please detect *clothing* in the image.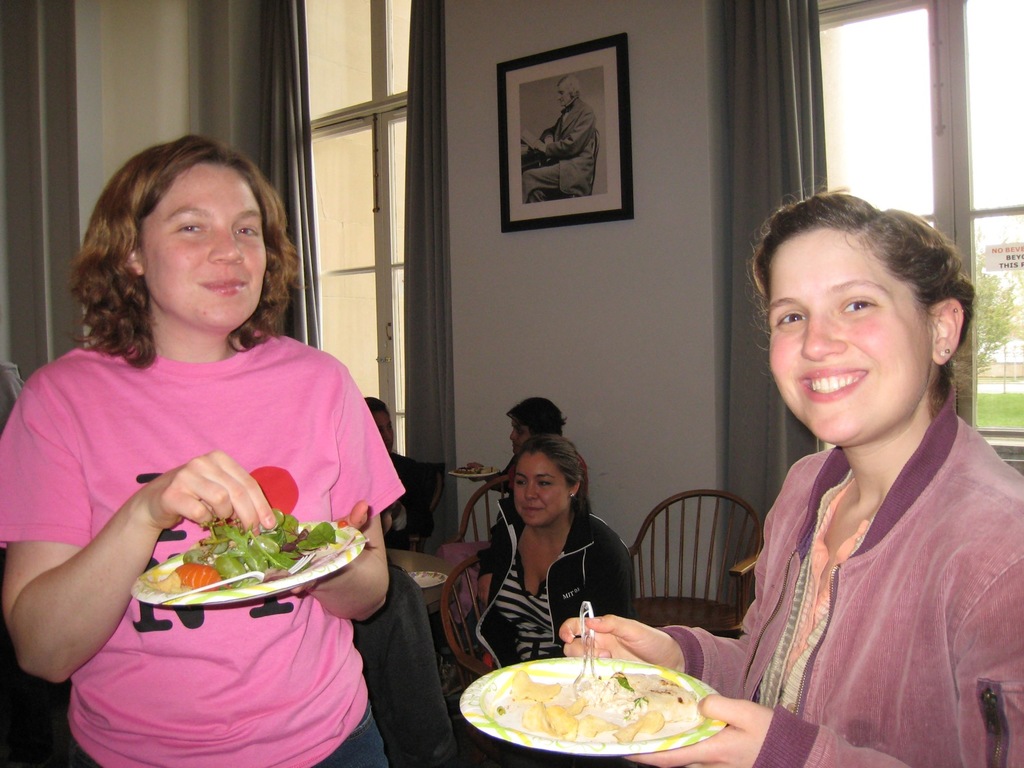
<region>564, 444, 589, 491</region>.
